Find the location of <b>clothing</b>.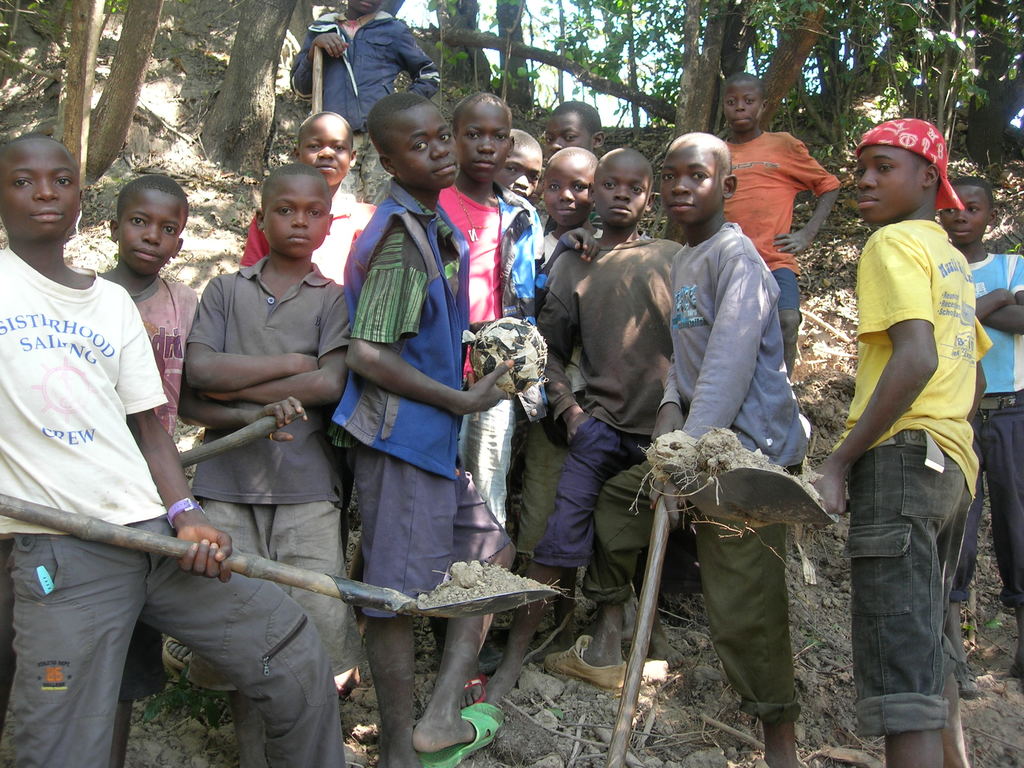
Location: [344, 171, 476, 482].
